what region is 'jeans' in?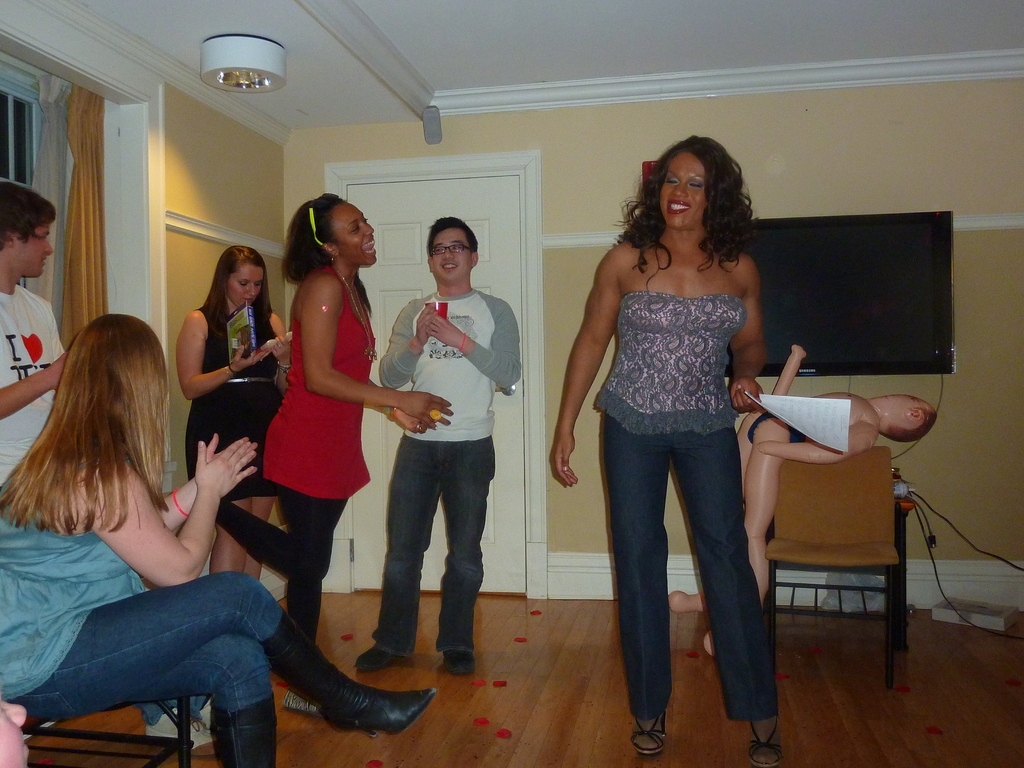
[left=604, top=414, right=775, bottom=723].
